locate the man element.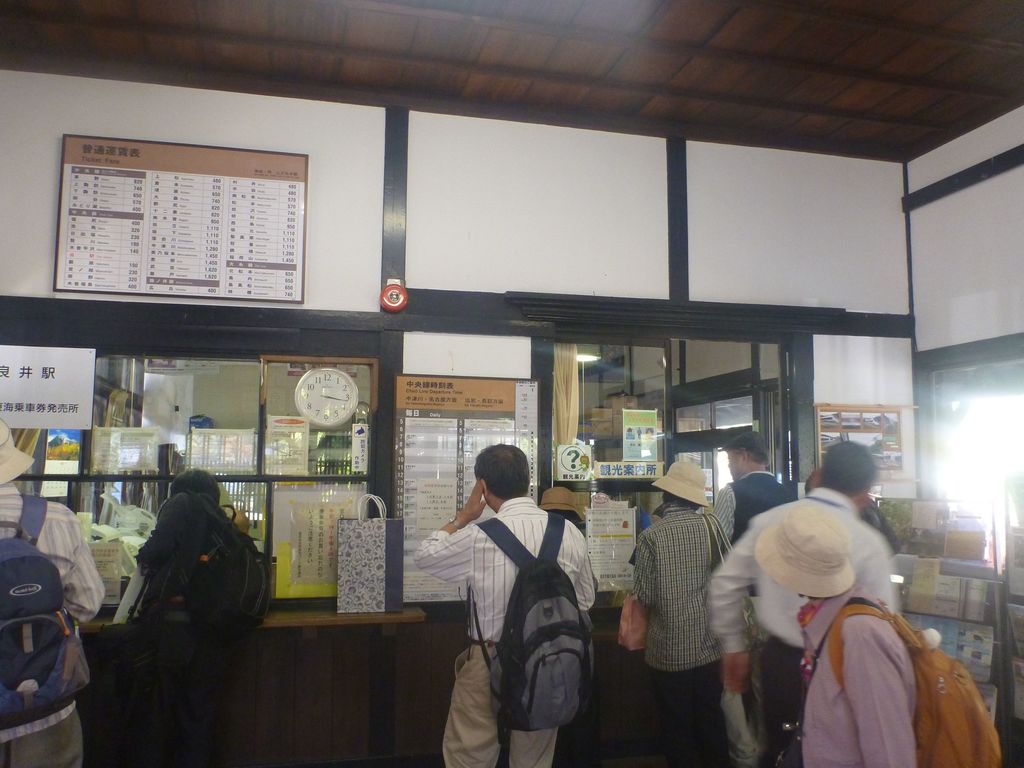
Element bbox: {"x1": 704, "y1": 440, "x2": 904, "y2": 767}.
